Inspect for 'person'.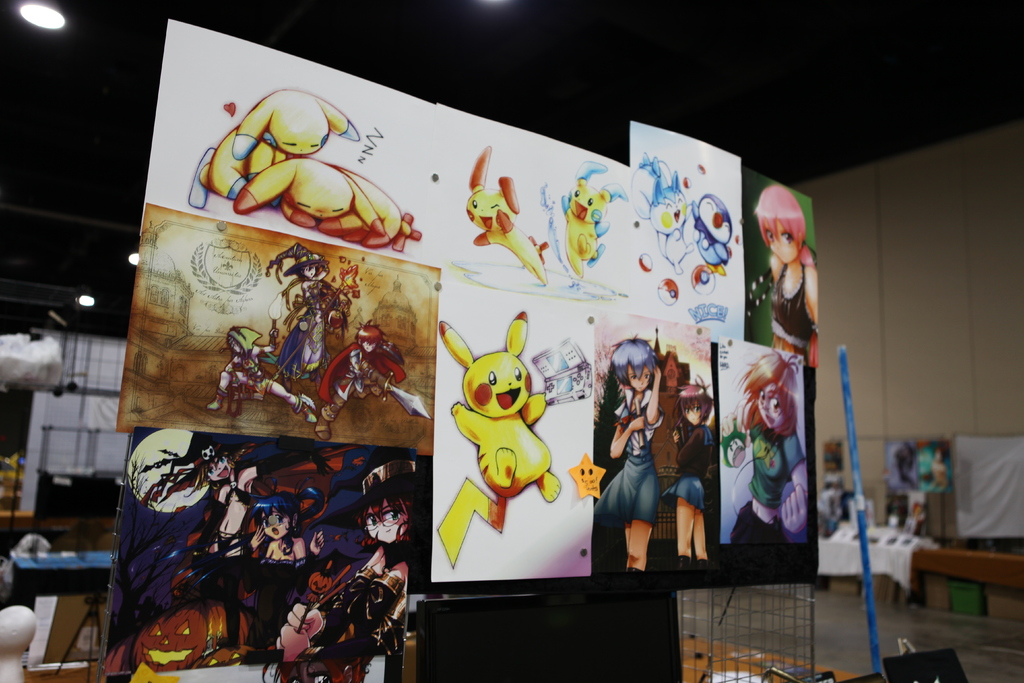
Inspection: [left=206, top=327, right=317, bottom=424].
